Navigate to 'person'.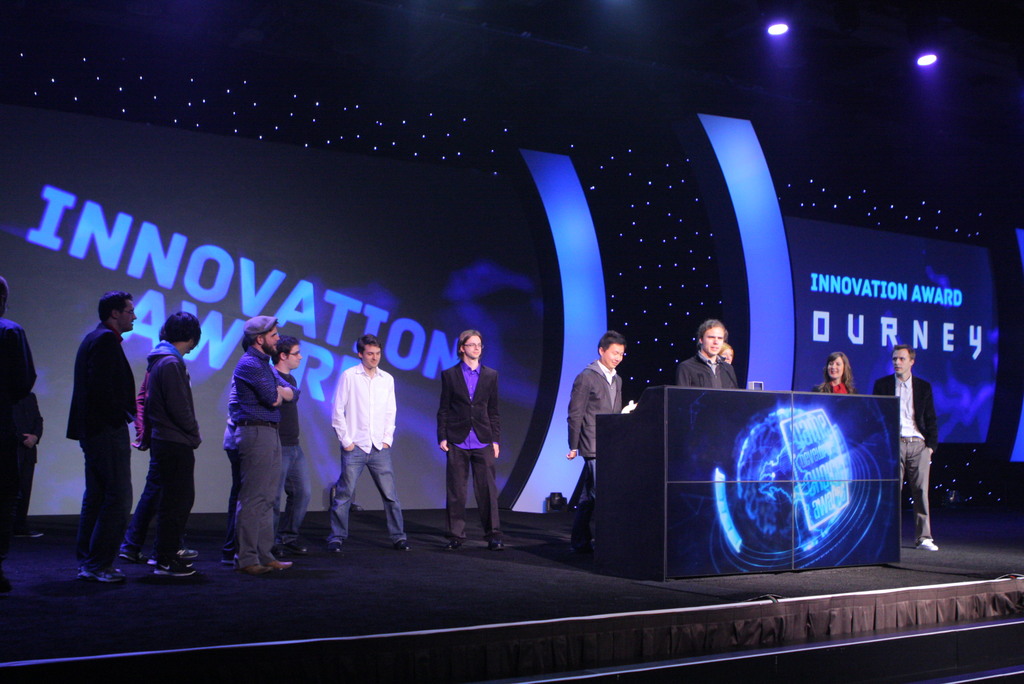
Navigation target: {"x1": 320, "y1": 326, "x2": 415, "y2": 558}.
